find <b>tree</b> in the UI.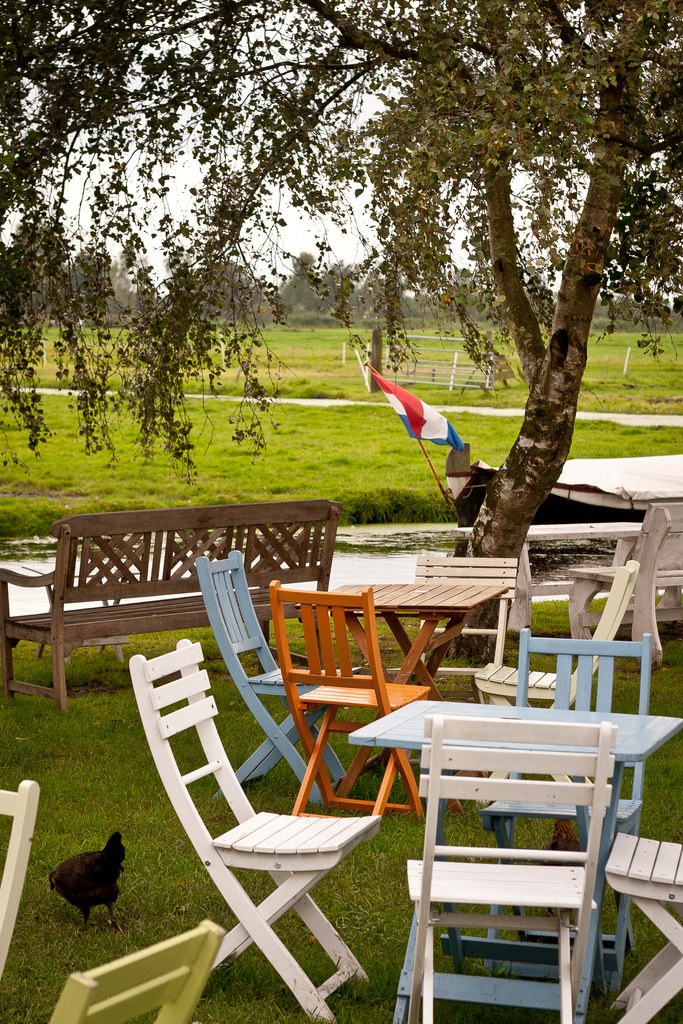
UI element at [424,273,496,321].
